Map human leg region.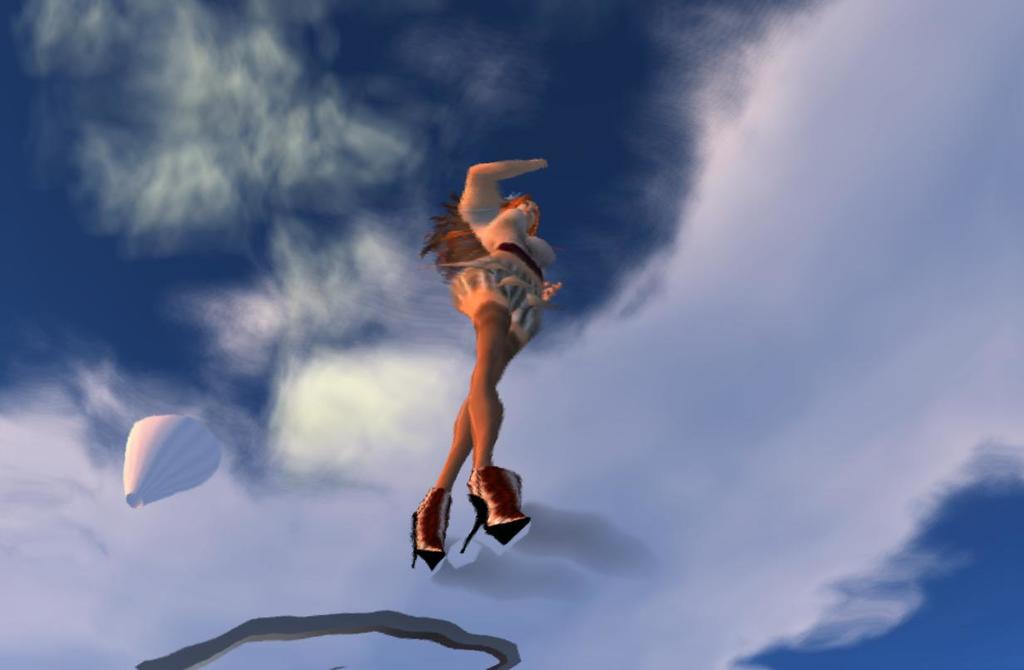
Mapped to <box>411,256,531,575</box>.
